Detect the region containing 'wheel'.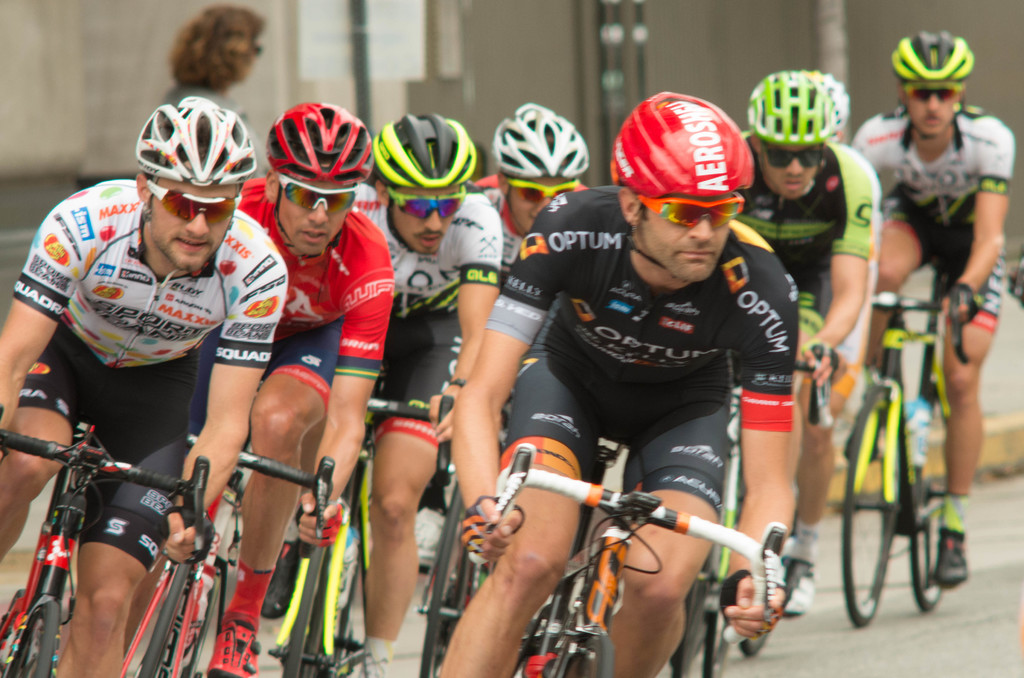
425 485 468 677.
